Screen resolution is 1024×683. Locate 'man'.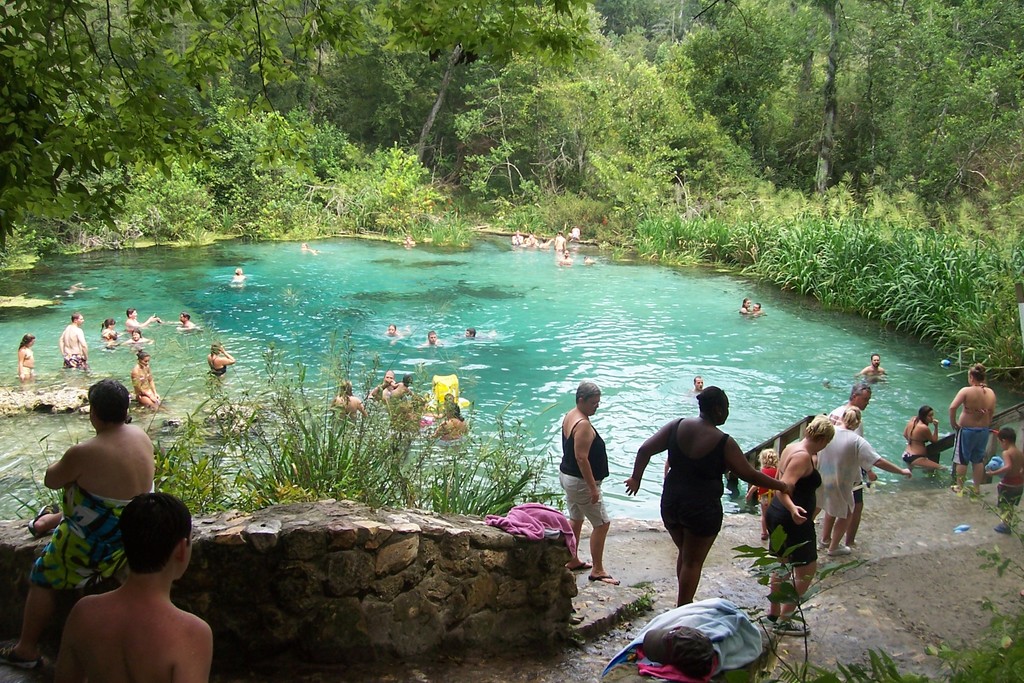
rect(511, 227, 524, 245).
